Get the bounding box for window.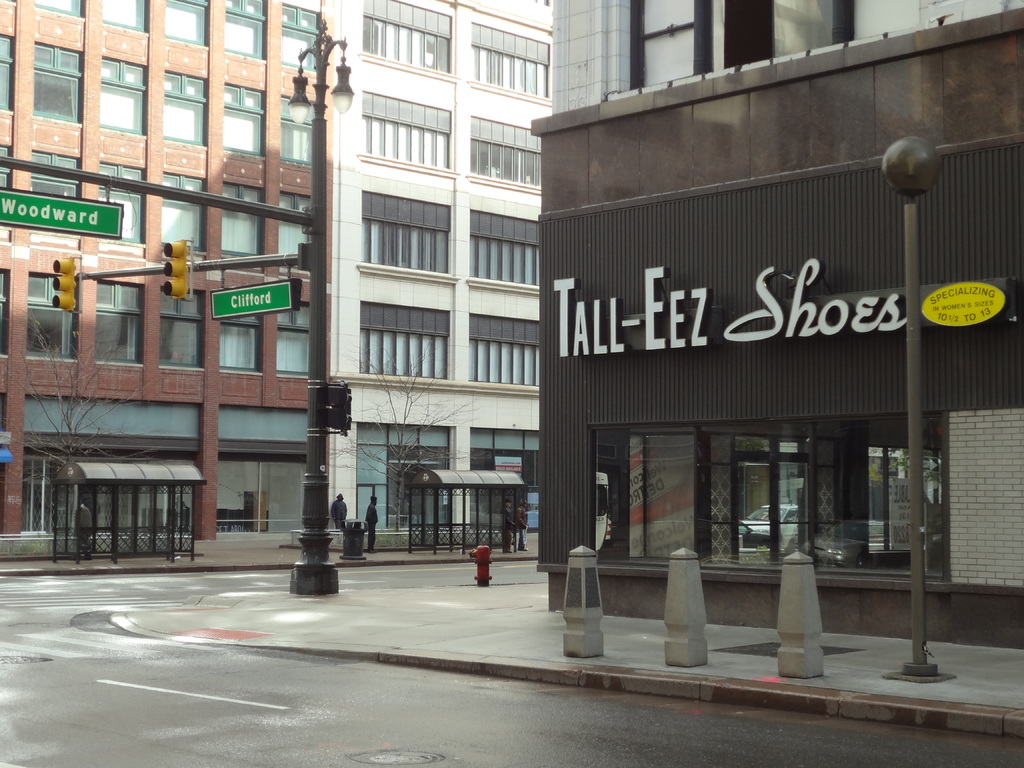
99, 0, 148, 36.
